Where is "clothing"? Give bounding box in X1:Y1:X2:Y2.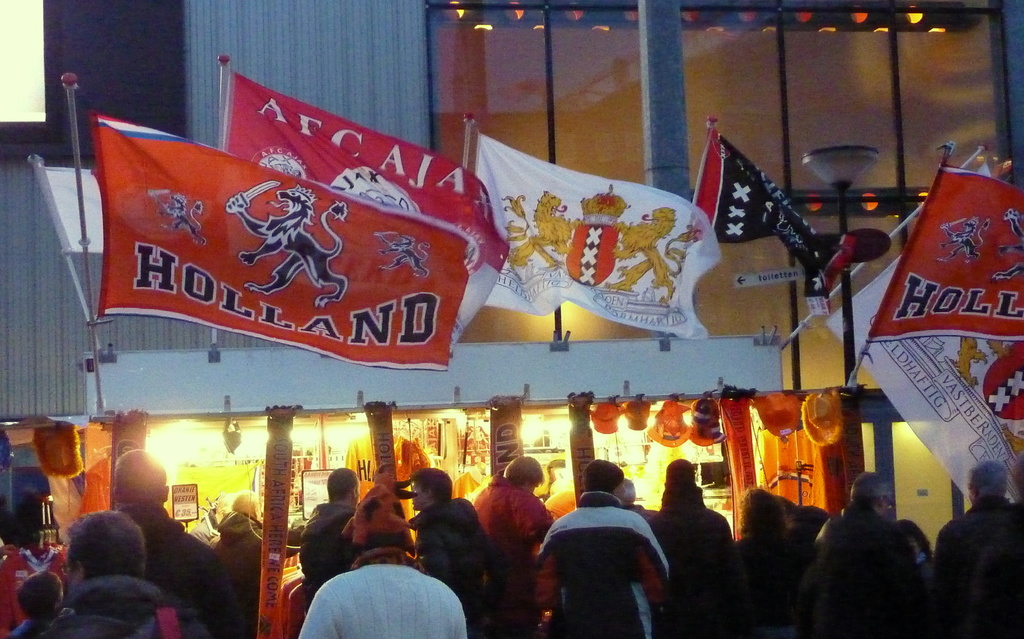
294:500:364:610.
